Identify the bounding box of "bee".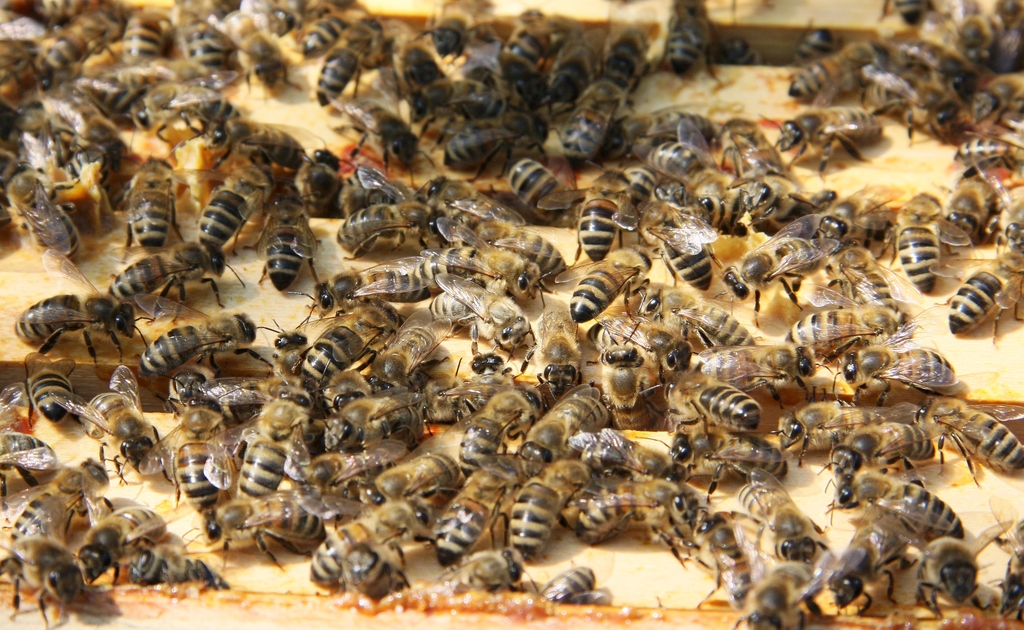
BBox(118, 402, 254, 524).
